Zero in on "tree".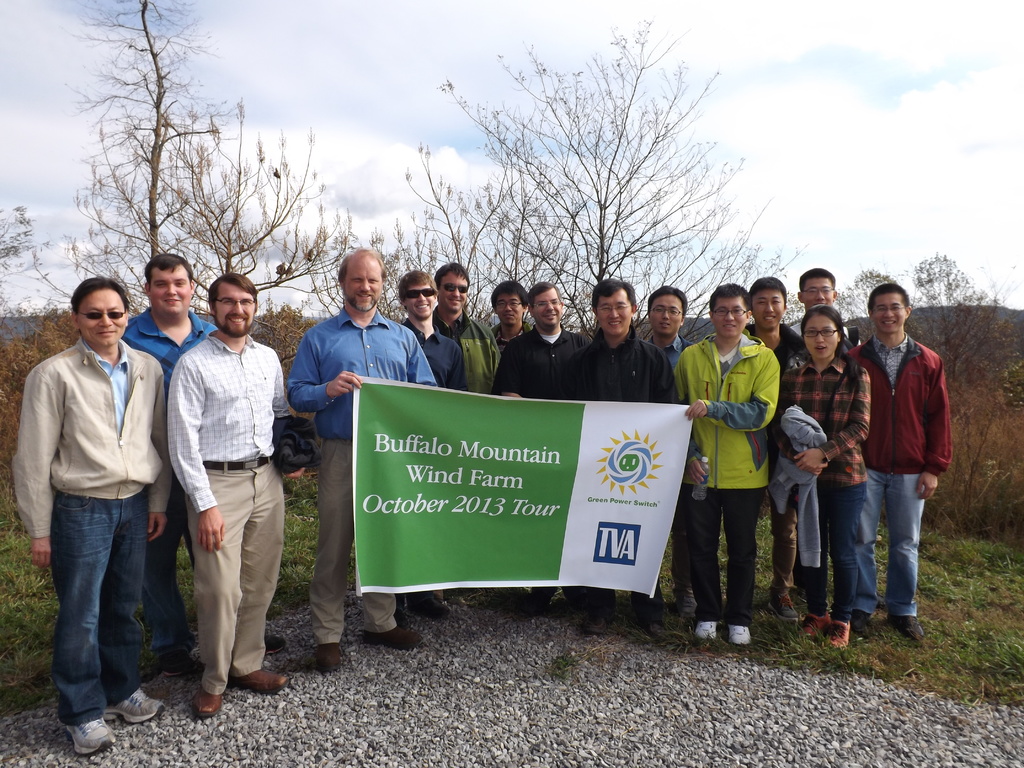
Zeroed in: {"left": 780, "top": 287, "right": 806, "bottom": 328}.
